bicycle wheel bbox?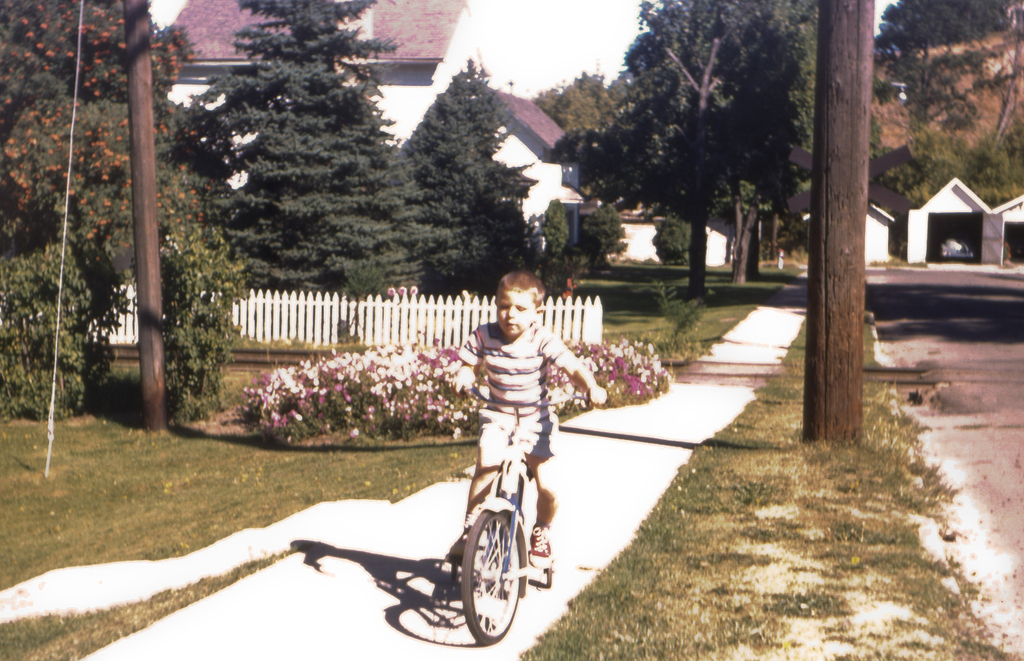
[462, 526, 525, 651]
